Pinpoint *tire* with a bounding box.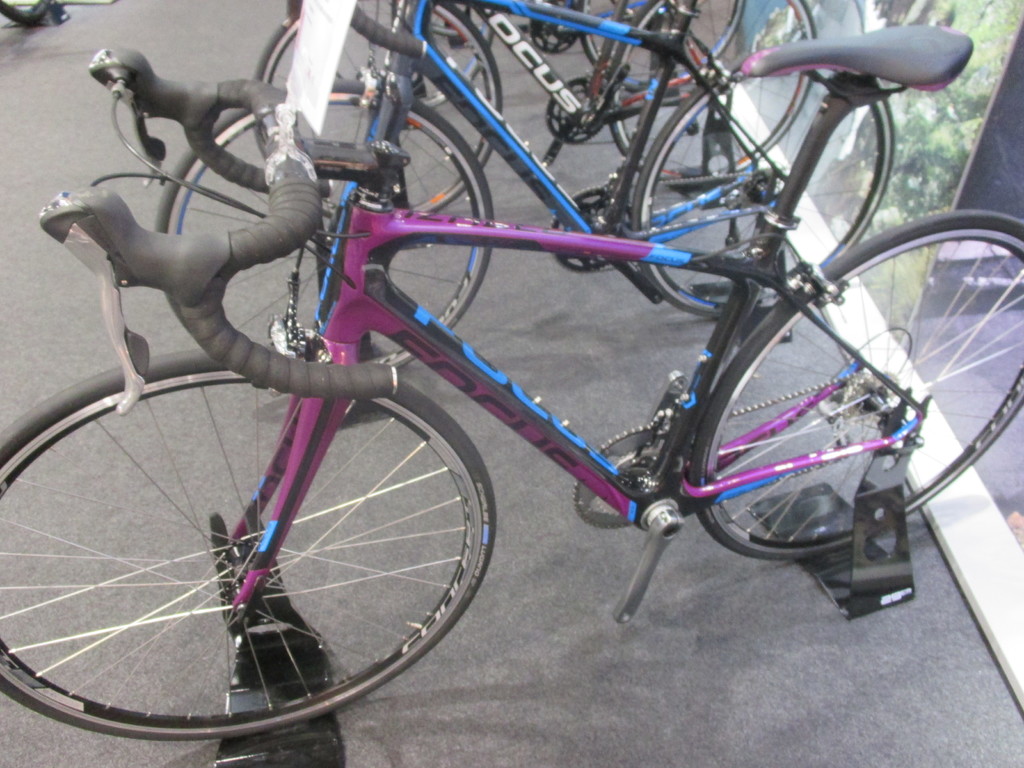
(580,0,744,89).
